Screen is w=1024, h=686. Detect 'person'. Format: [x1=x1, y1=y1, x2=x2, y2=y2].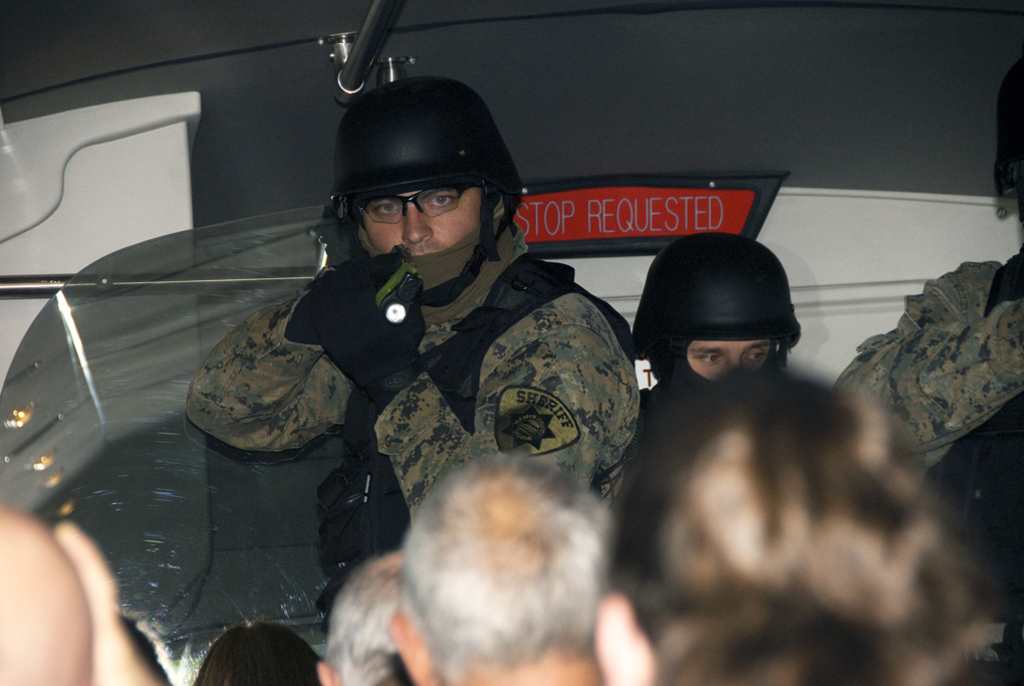
[x1=631, y1=222, x2=806, y2=402].
